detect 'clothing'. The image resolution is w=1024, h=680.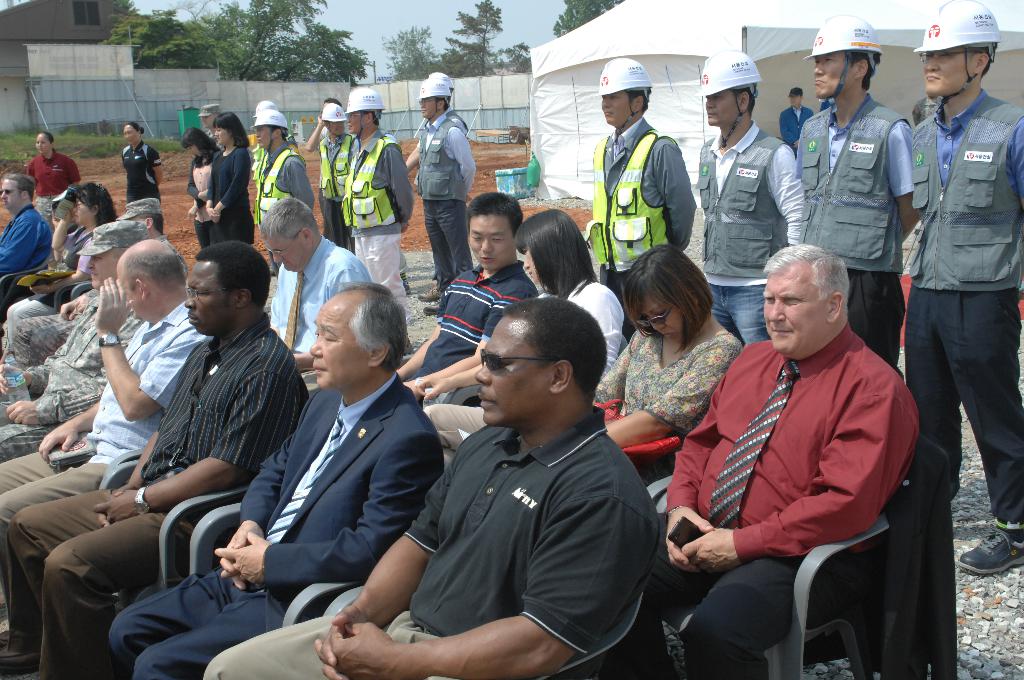
left=594, top=329, right=742, bottom=478.
